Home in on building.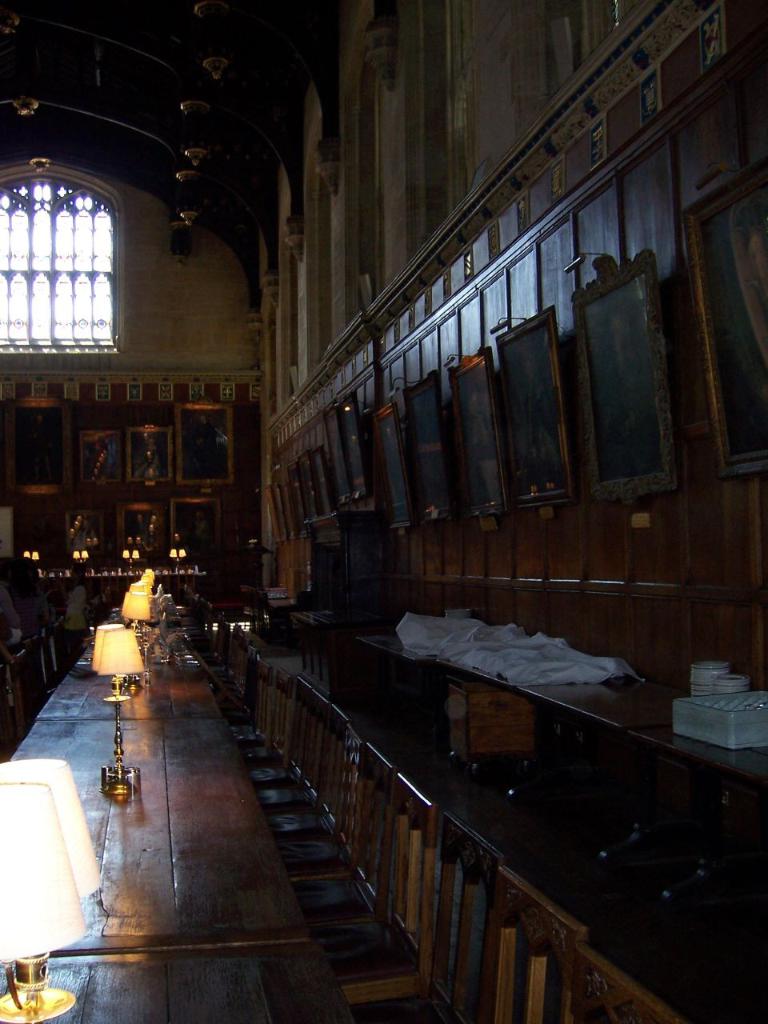
Homed in at (left=0, top=0, right=767, bottom=1023).
